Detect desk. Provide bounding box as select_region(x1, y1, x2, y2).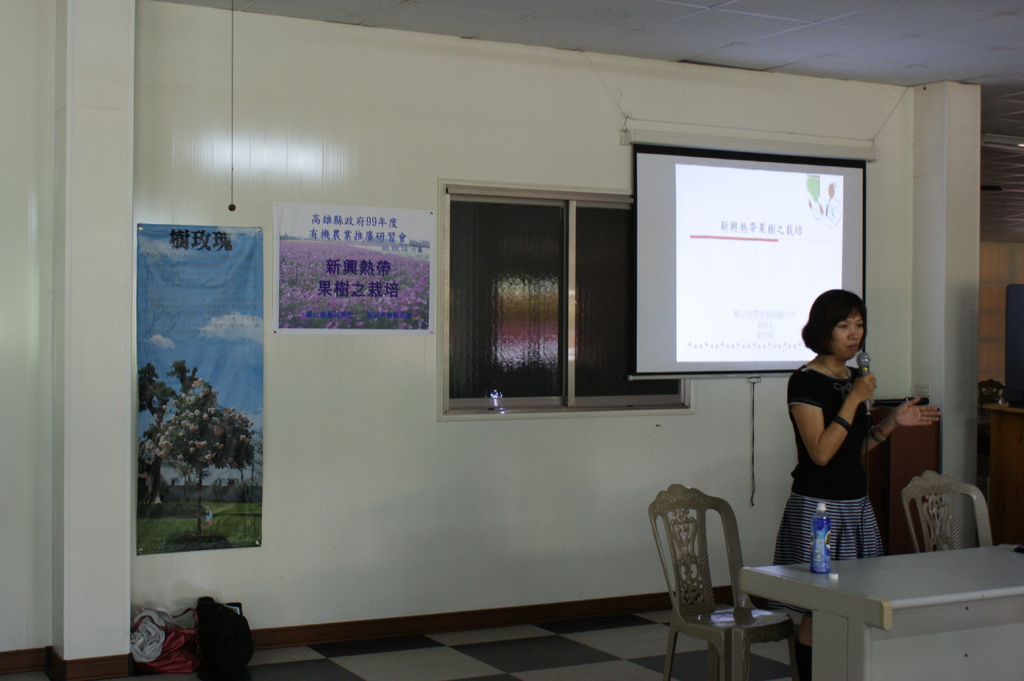
select_region(740, 545, 1023, 680).
